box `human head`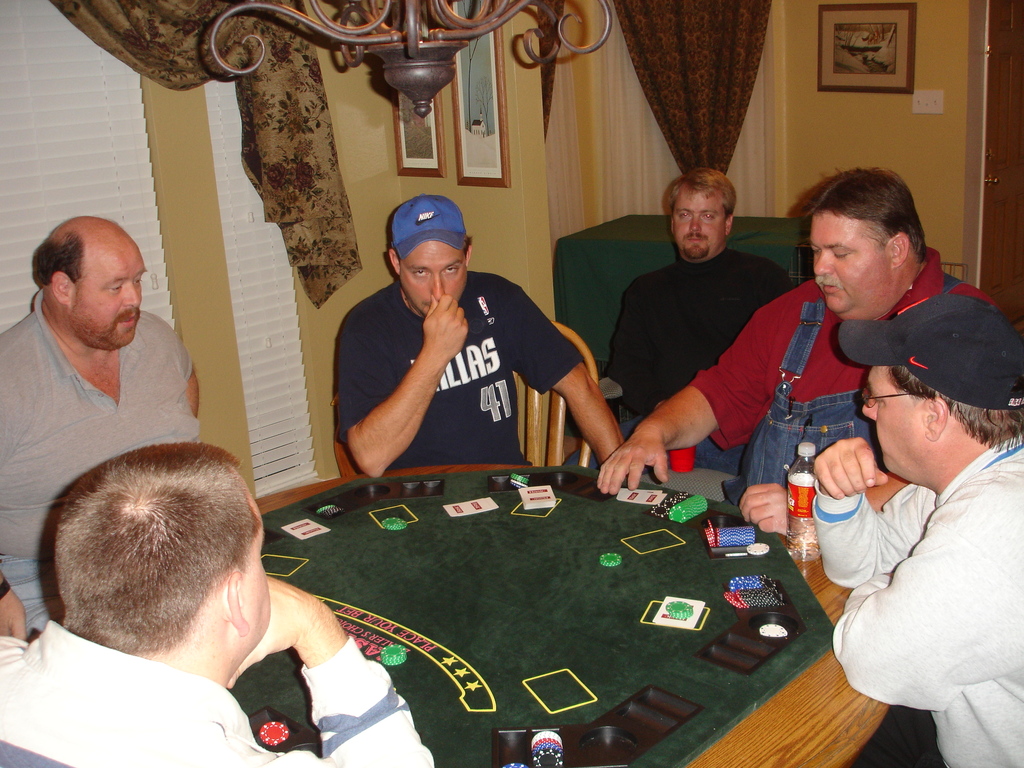
pyautogui.locateOnScreen(30, 216, 149, 348)
